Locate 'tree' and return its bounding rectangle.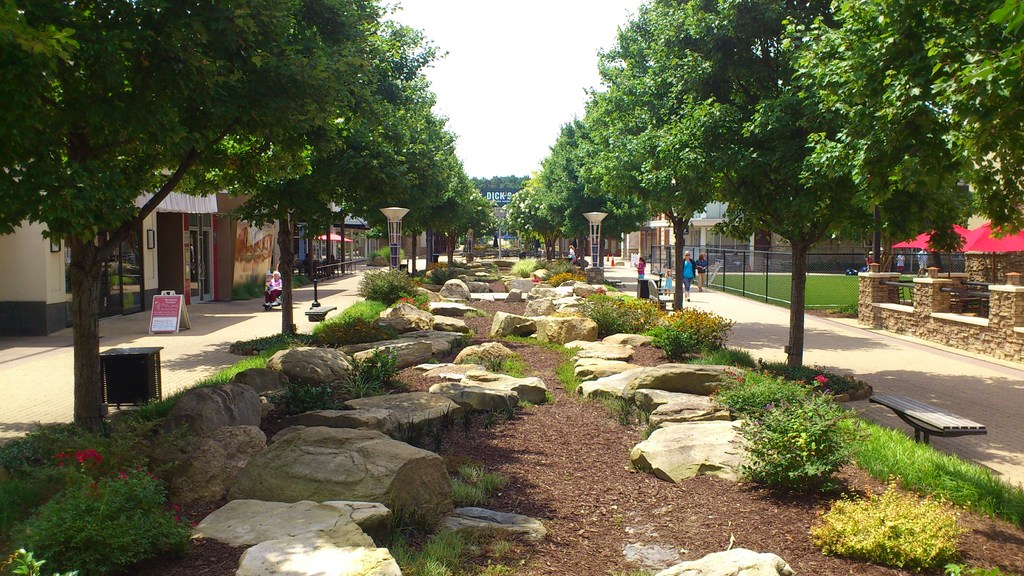
<box>567,40,607,268</box>.
